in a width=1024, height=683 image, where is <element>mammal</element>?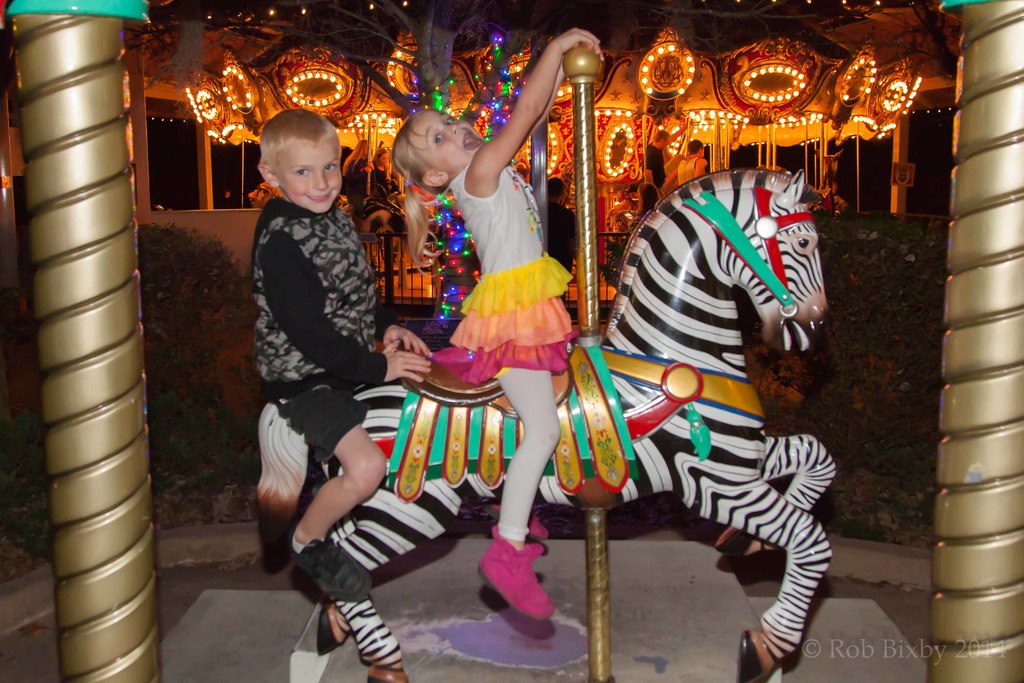
locate(232, 104, 397, 578).
